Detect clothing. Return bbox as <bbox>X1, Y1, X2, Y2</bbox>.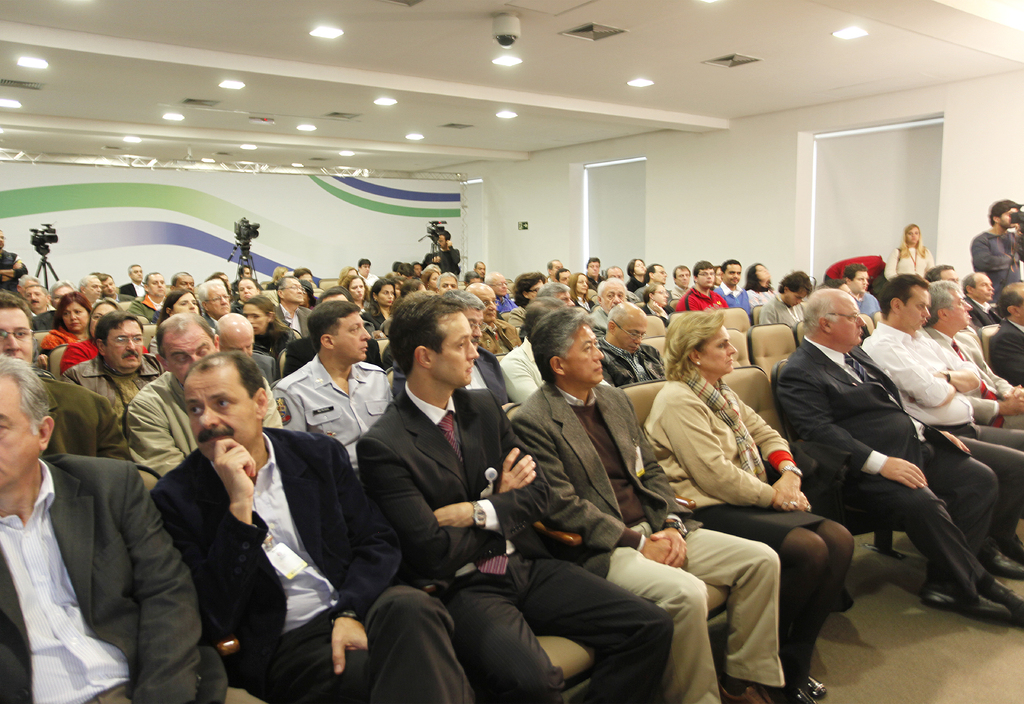
<bbox>33, 371, 130, 466</bbox>.
